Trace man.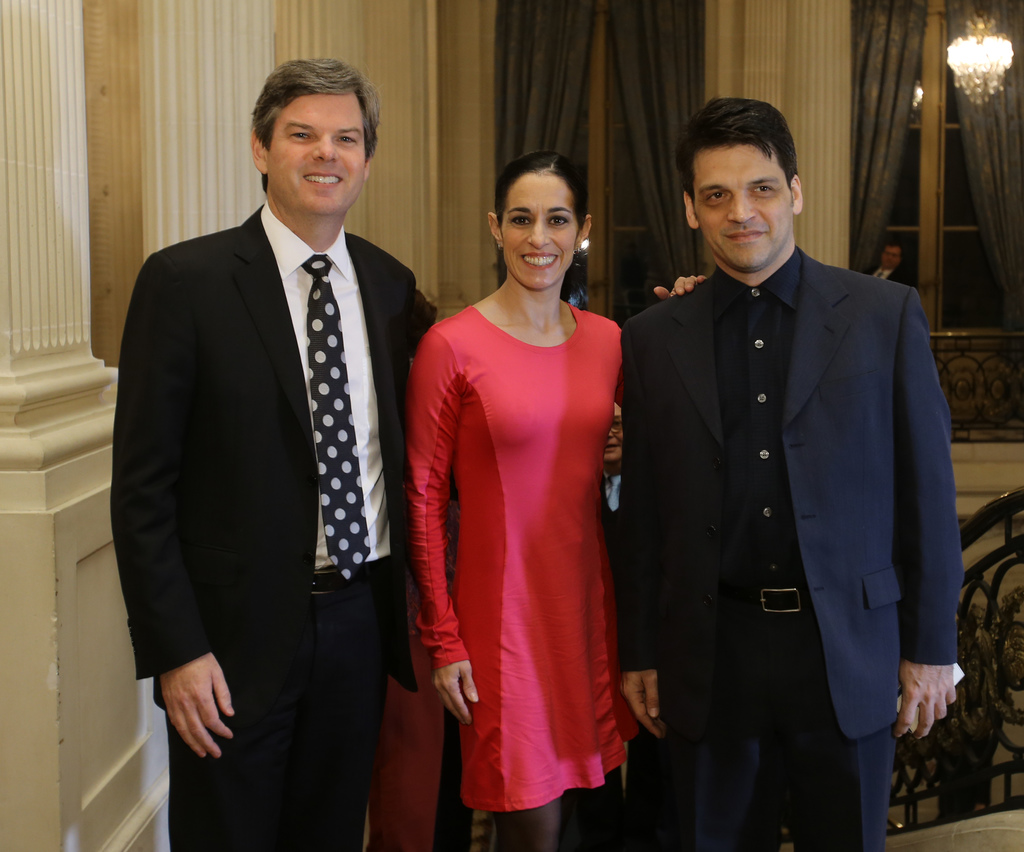
Traced to bbox(861, 242, 909, 286).
